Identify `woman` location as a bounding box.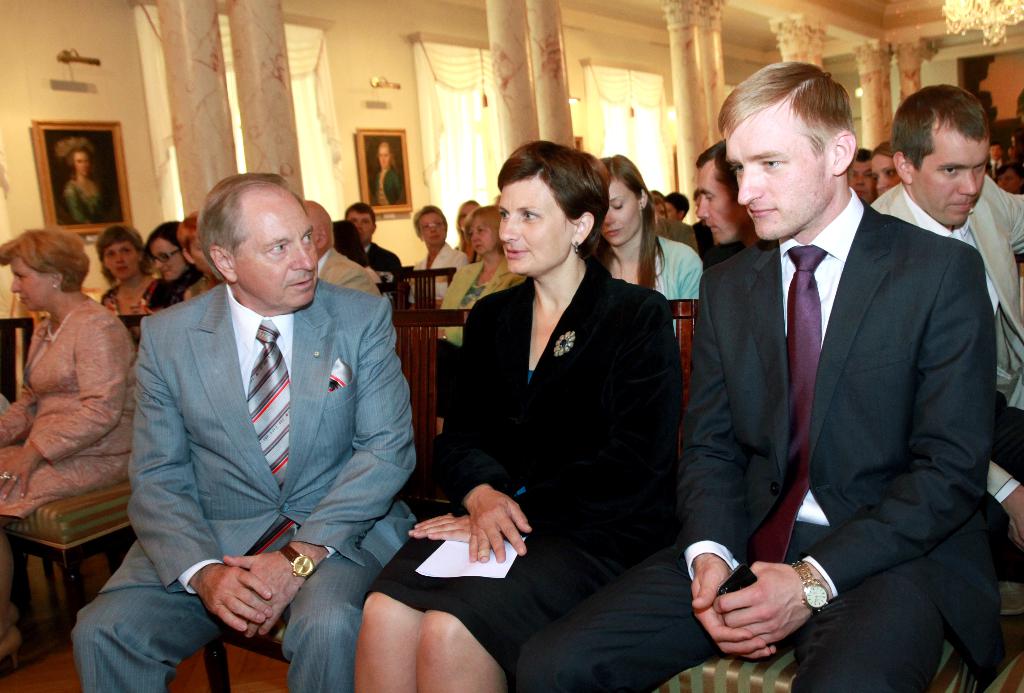
pyautogui.locateOnScreen(339, 141, 691, 692).
